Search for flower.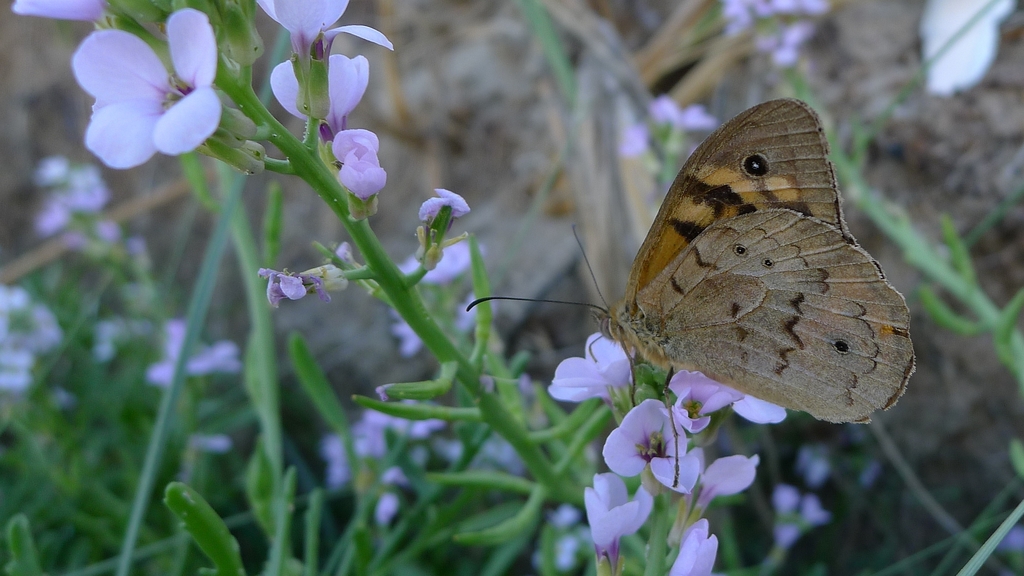
Found at l=673, t=522, r=720, b=575.
